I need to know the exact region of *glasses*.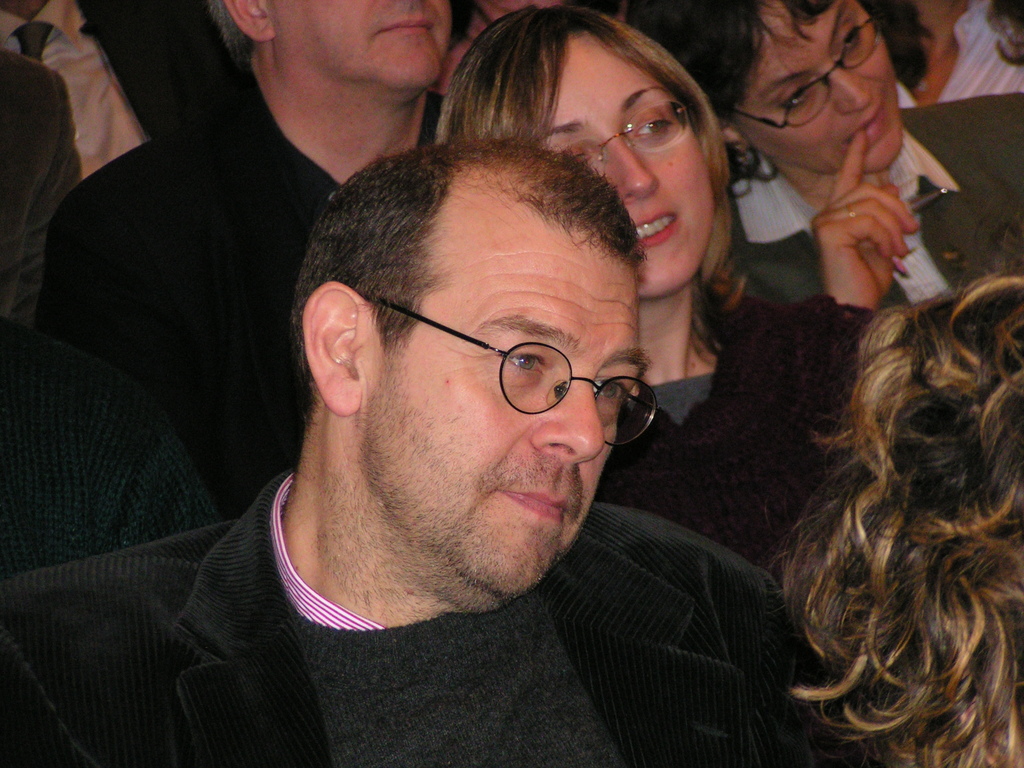
Region: select_region(726, 4, 883, 138).
